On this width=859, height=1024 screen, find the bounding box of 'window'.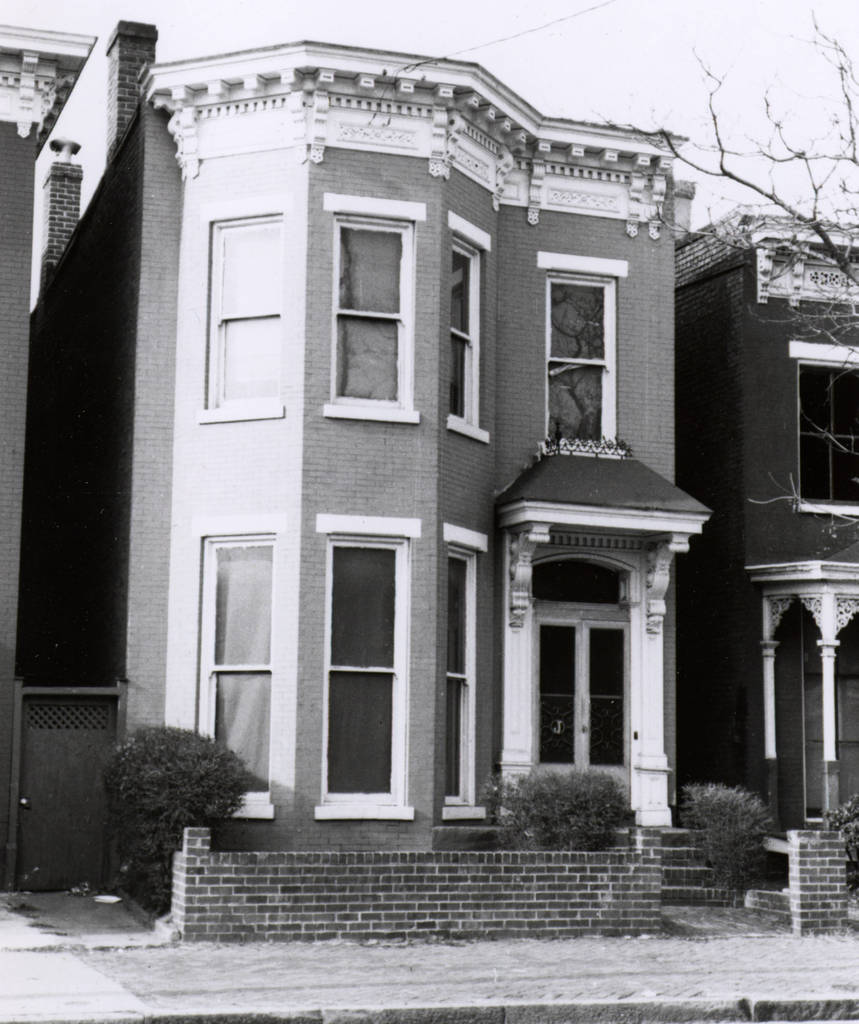
Bounding box: Rect(213, 218, 287, 398).
